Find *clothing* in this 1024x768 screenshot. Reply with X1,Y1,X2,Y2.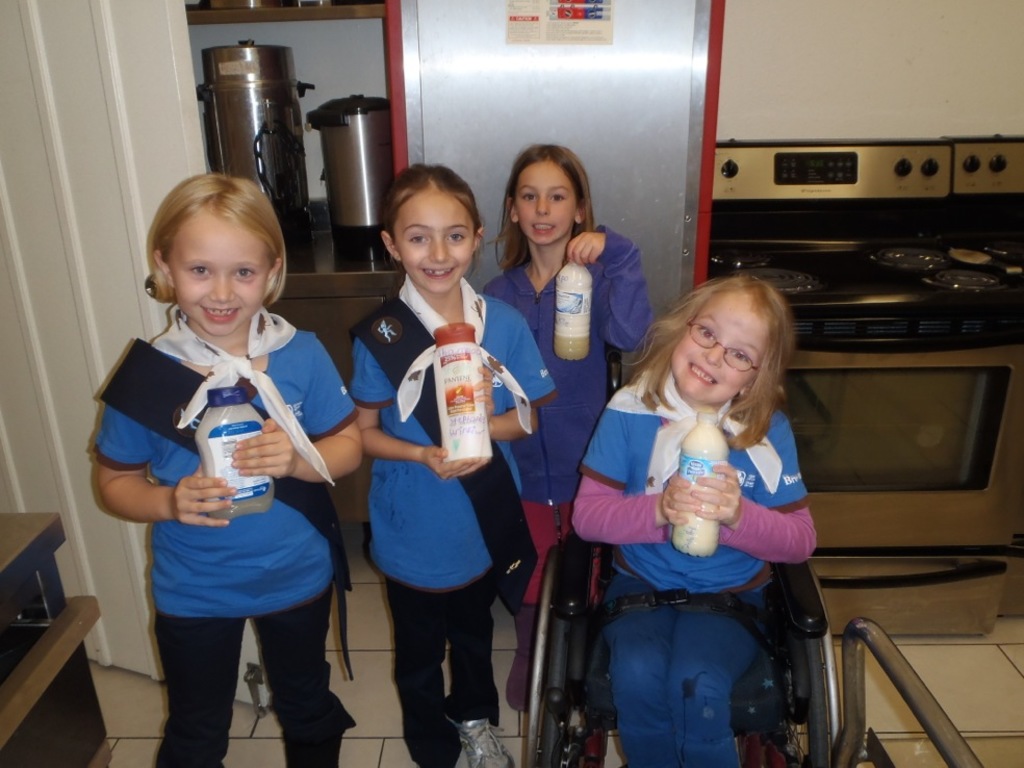
354,275,555,767.
